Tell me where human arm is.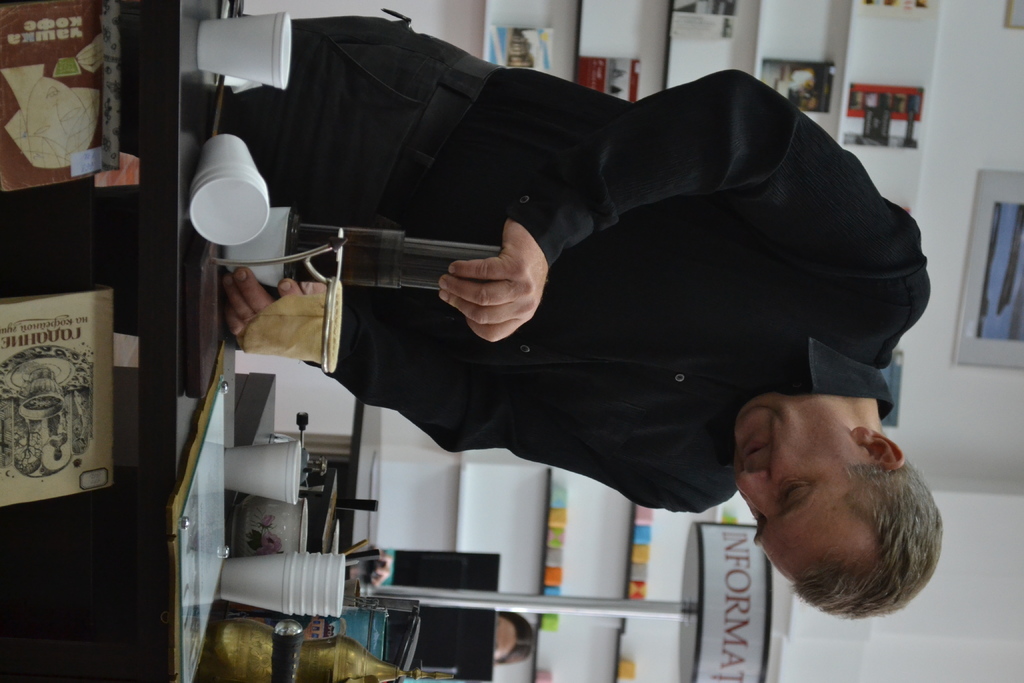
human arm is at 201, 255, 713, 552.
